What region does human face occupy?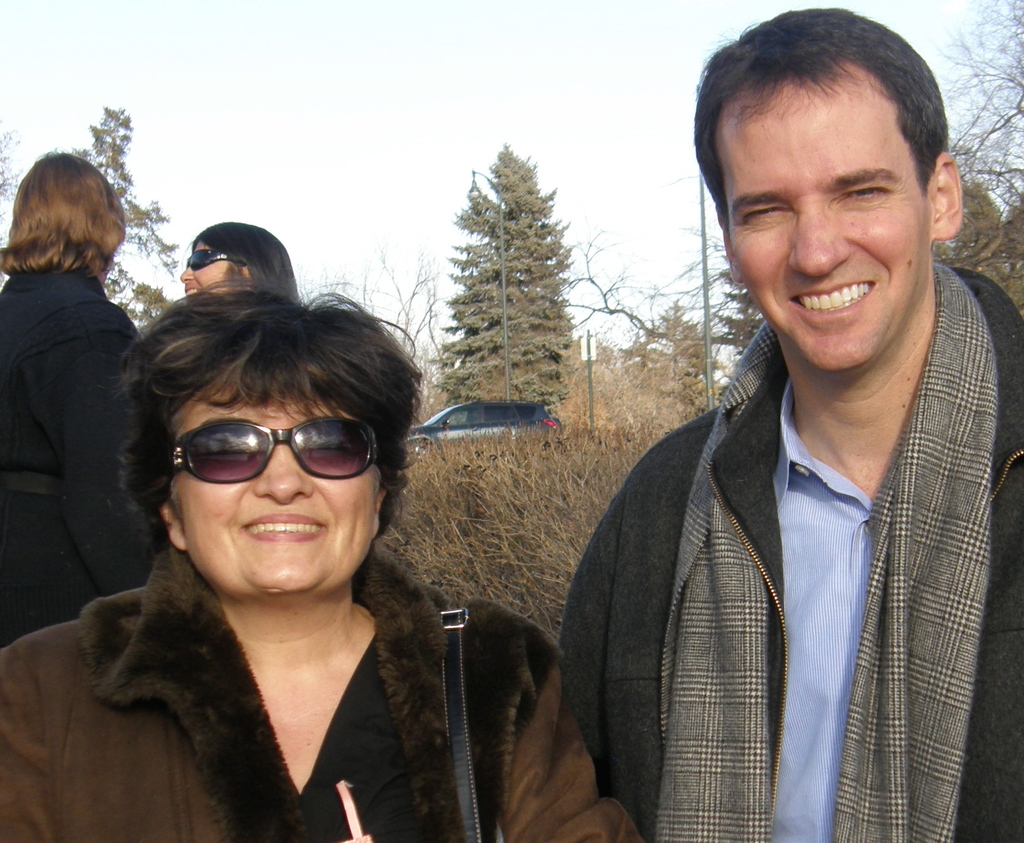
(717,58,931,371).
